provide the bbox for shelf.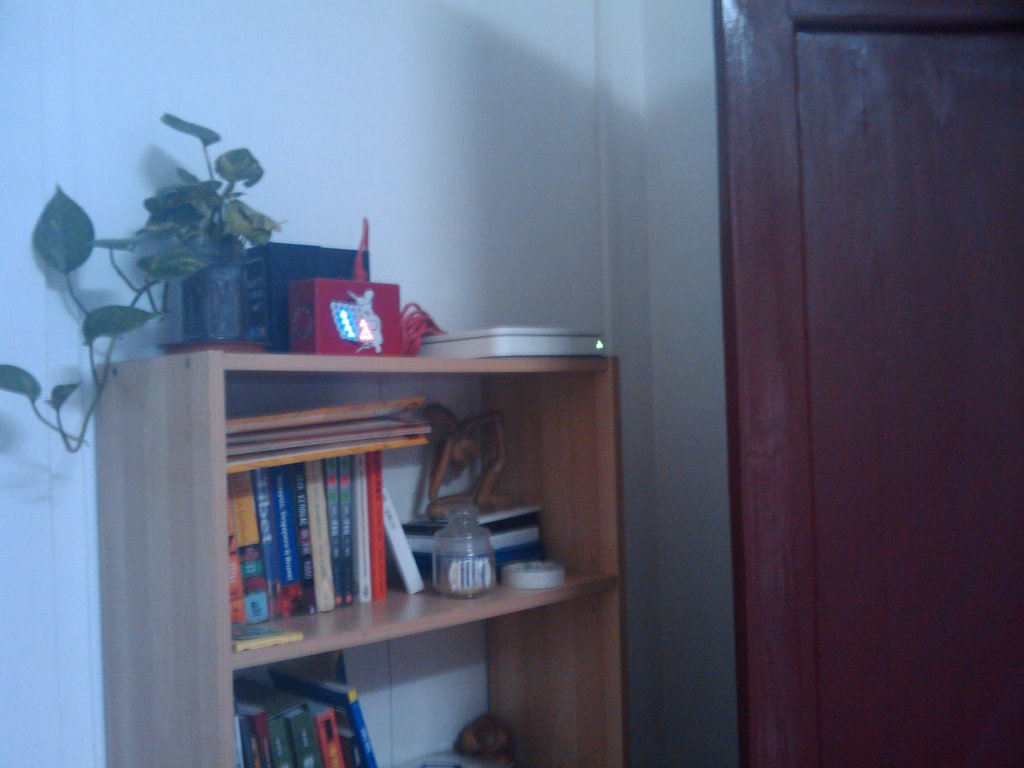
(95, 349, 625, 767).
